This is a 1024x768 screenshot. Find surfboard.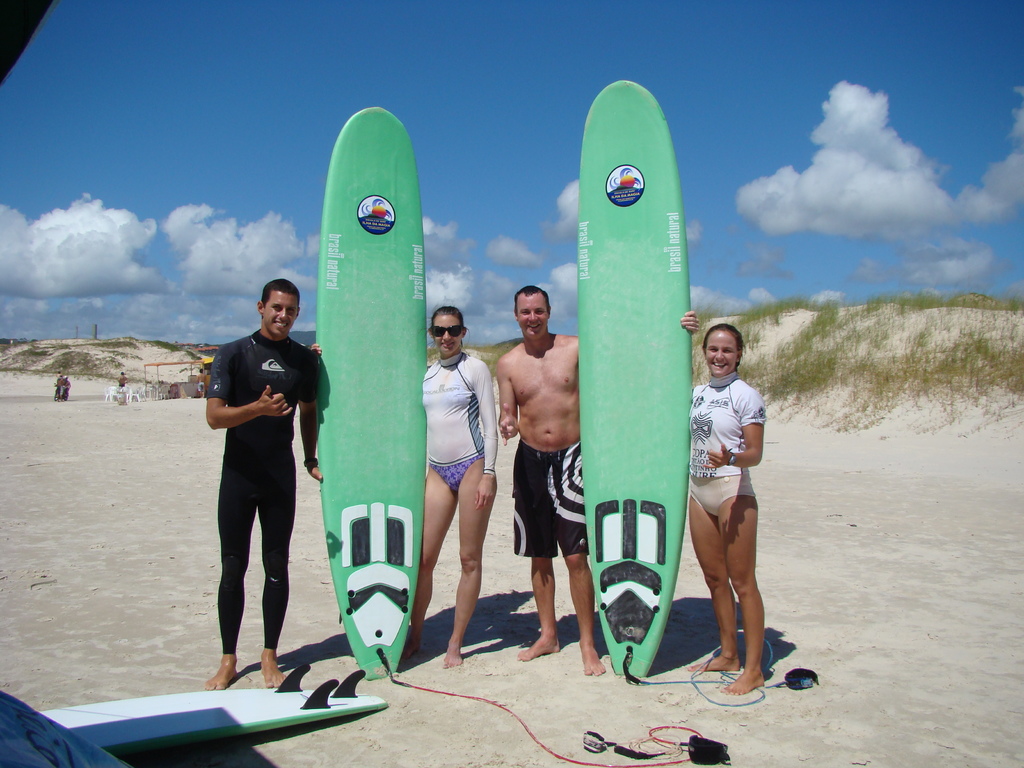
Bounding box: bbox=[577, 80, 694, 679].
